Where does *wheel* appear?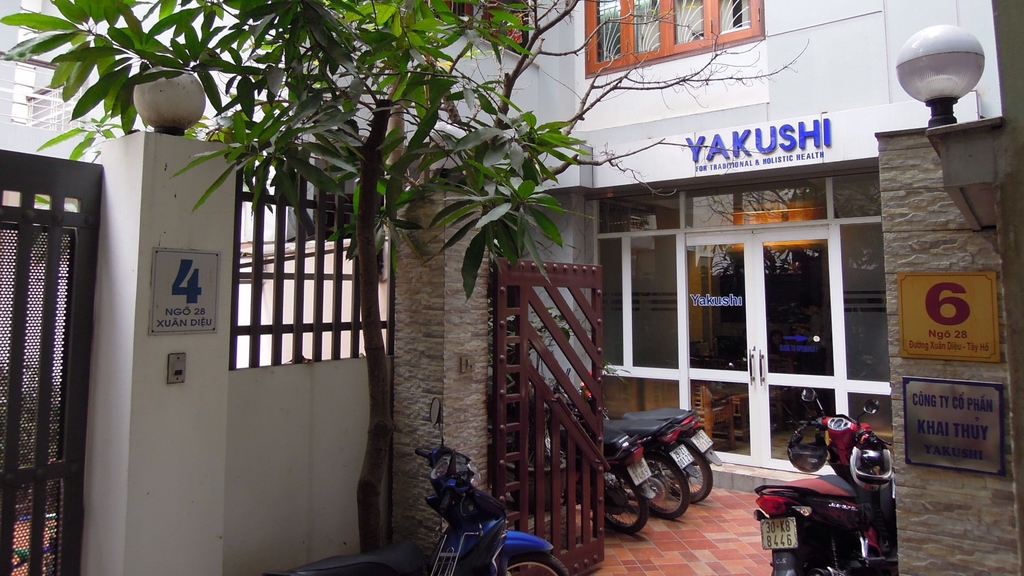
Appears at <box>623,435,698,523</box>.
